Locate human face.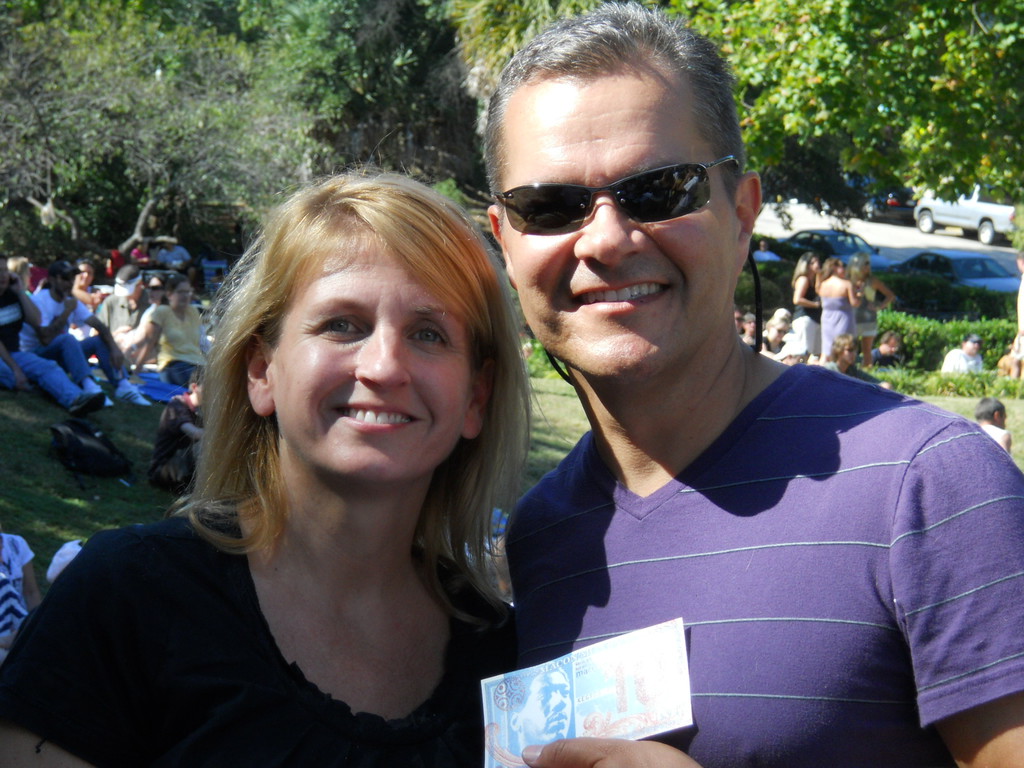
Bounding box: [x1=54, y1=275, x2=77, y2=296].
